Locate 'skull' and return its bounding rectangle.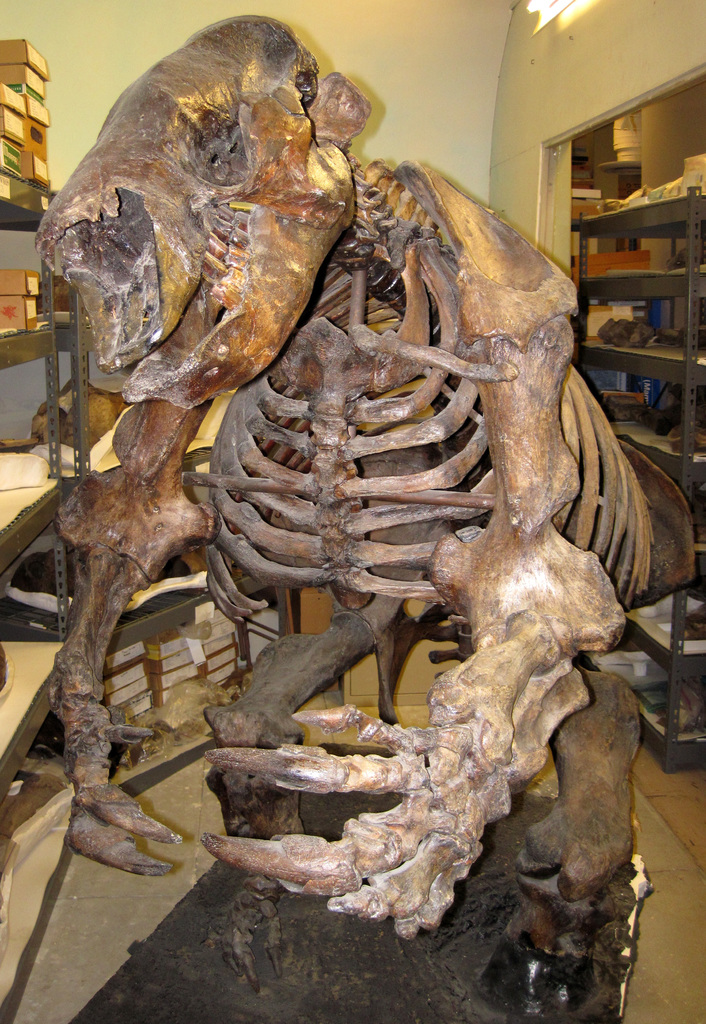
57 38 381 453.
